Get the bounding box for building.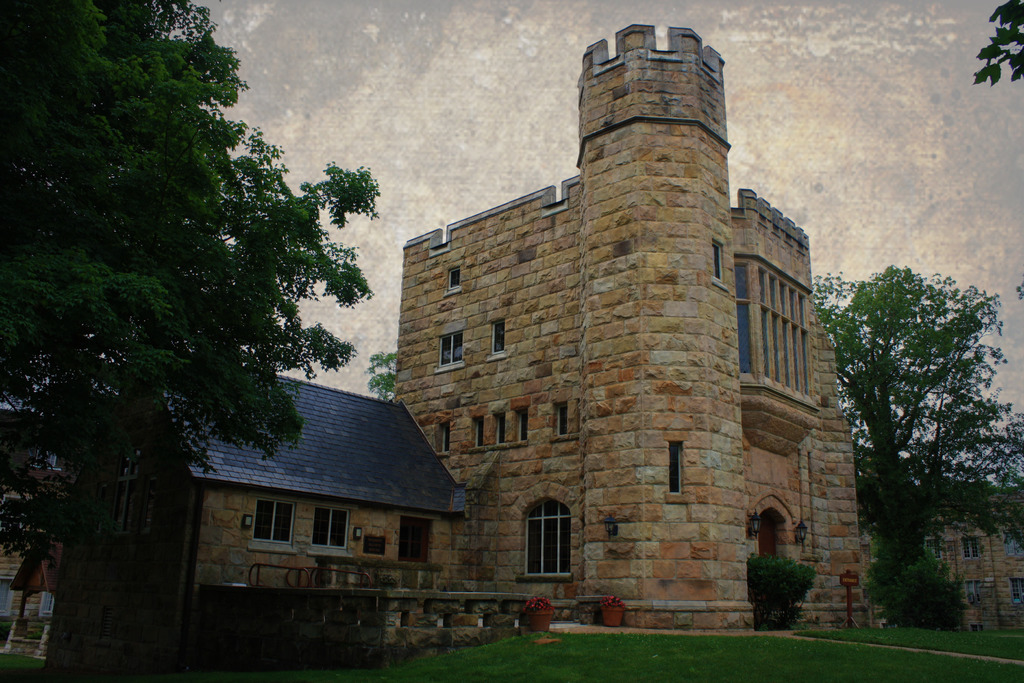
BBox(0, 24, 1023, 682).
